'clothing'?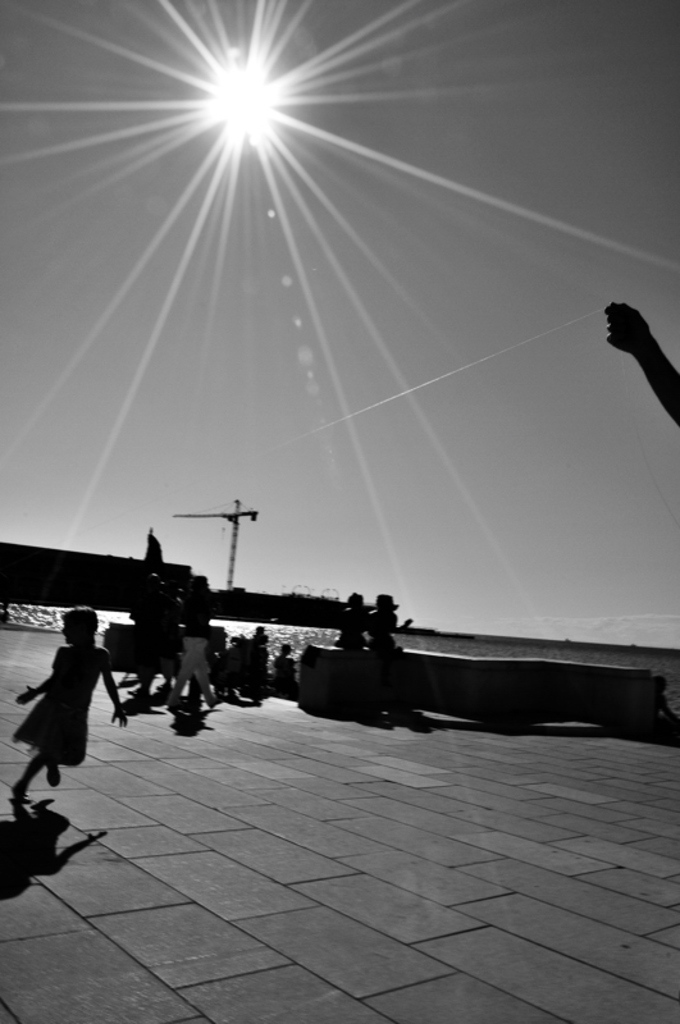
l=366, t=614, r=402, b=681
